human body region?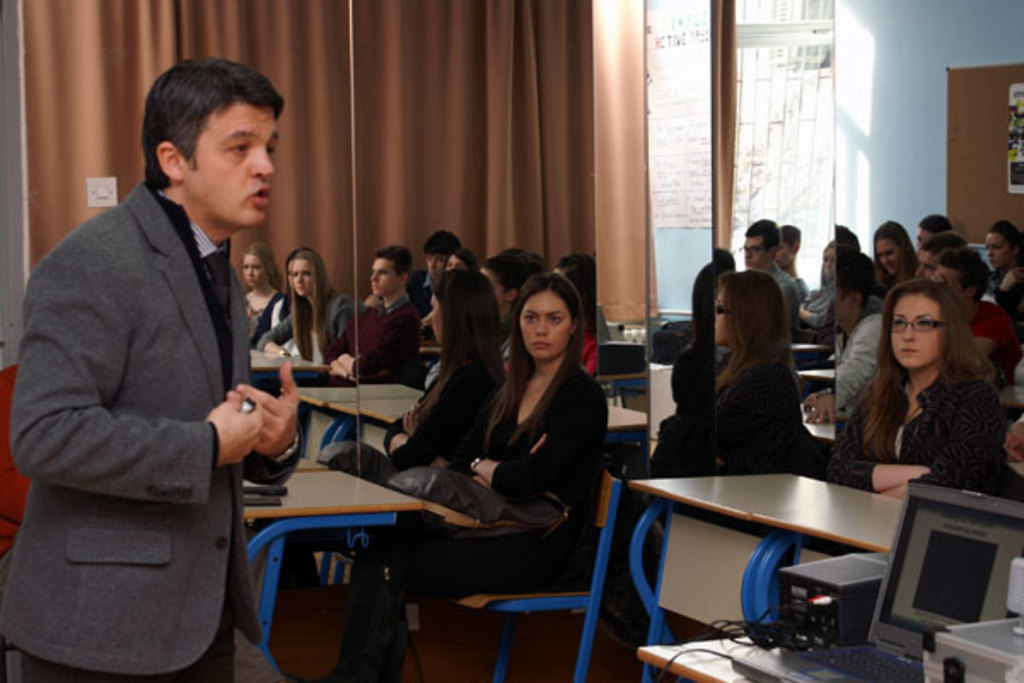
<bbox>389, 275, 604, 575</bbox>
